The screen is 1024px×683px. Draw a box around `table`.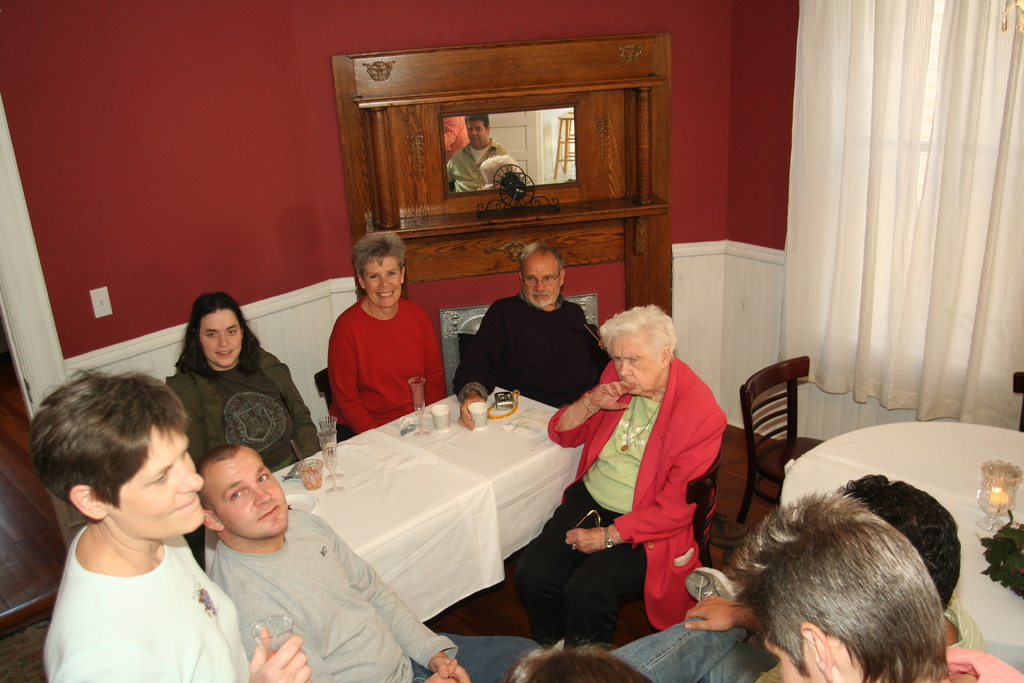
[204,385,562,625].
